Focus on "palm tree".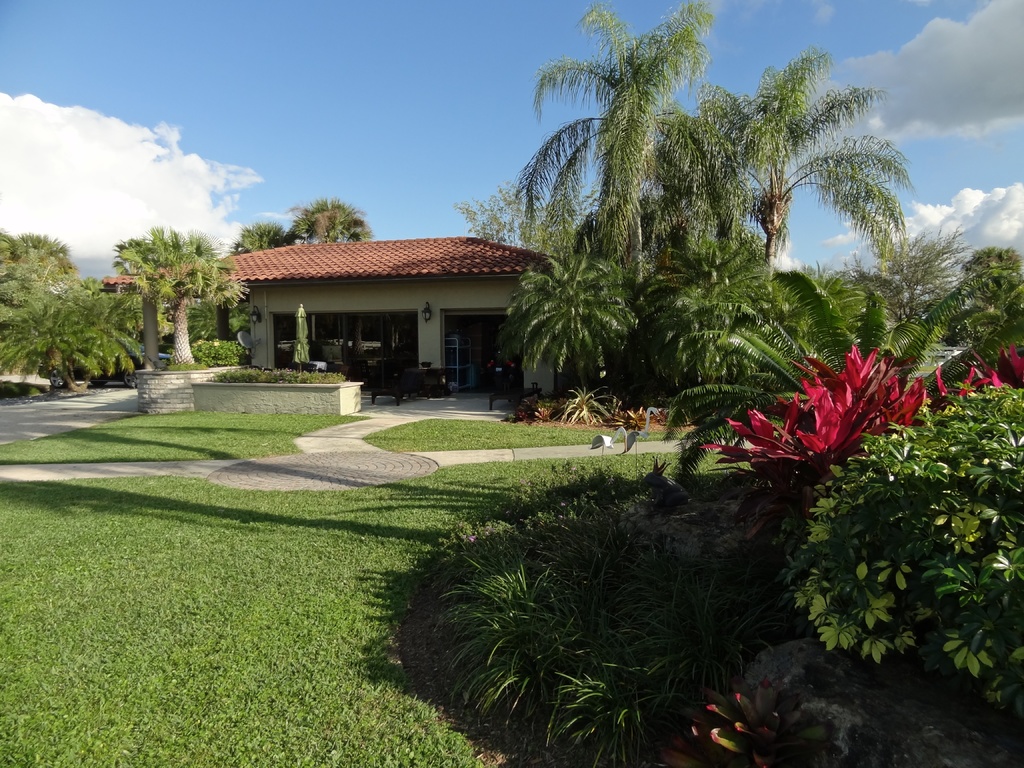
Focused at 162 240 205 346.
